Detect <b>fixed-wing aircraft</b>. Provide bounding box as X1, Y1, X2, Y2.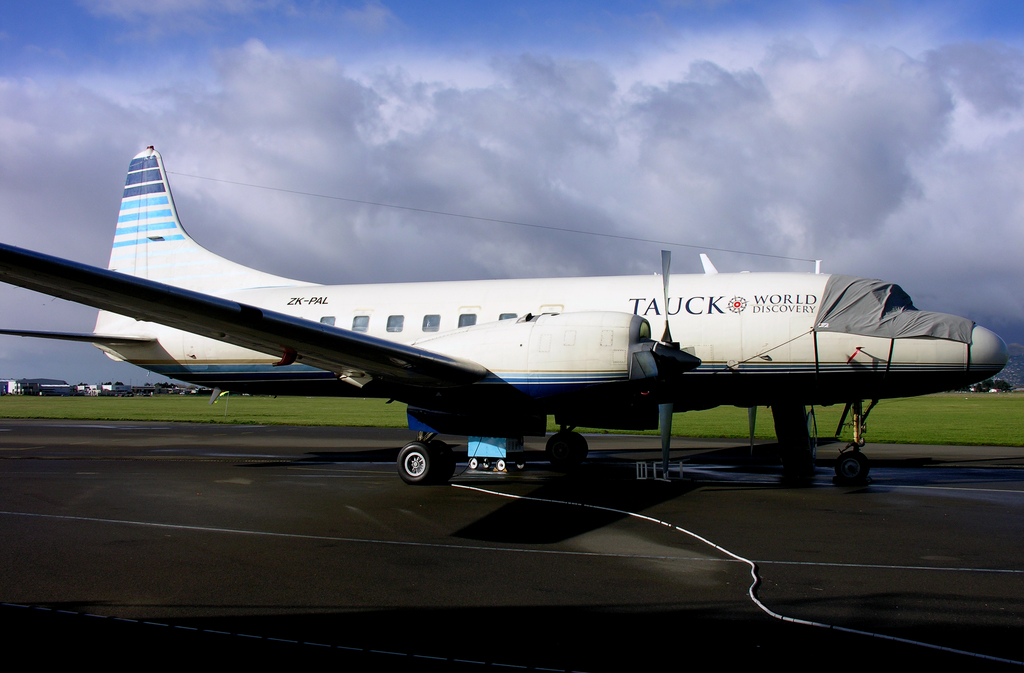
0, 143, 1011, 483.
